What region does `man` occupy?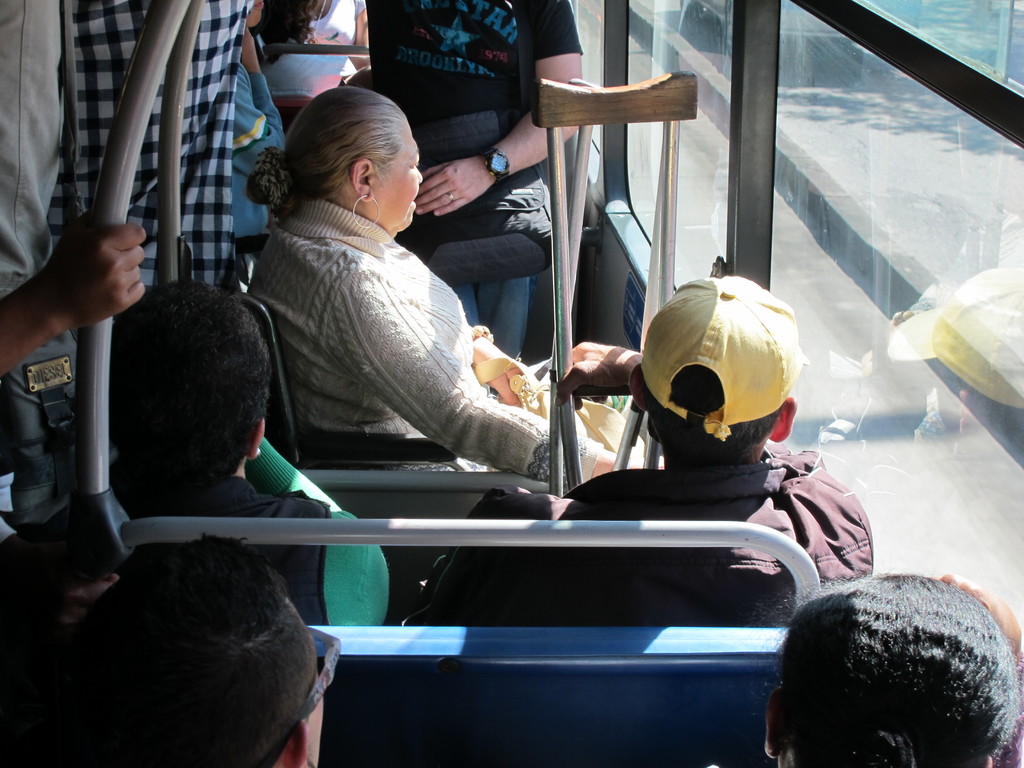
(left=0, top=0, right=255, bottom=512).
